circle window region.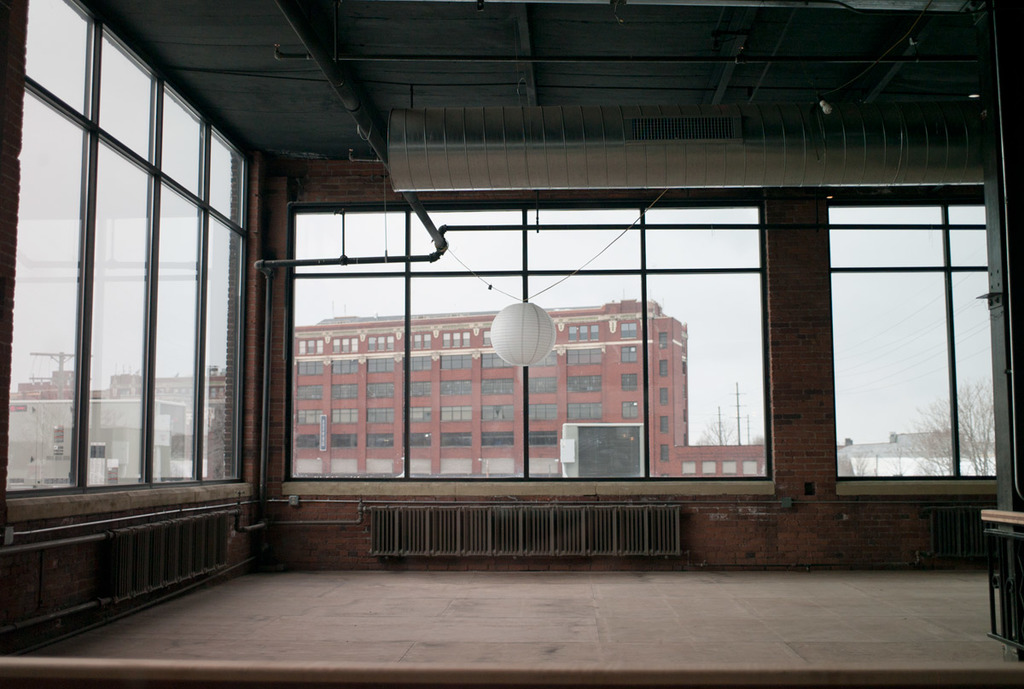
Region: [x1=616, y1=324, x2=637, y2=346].
